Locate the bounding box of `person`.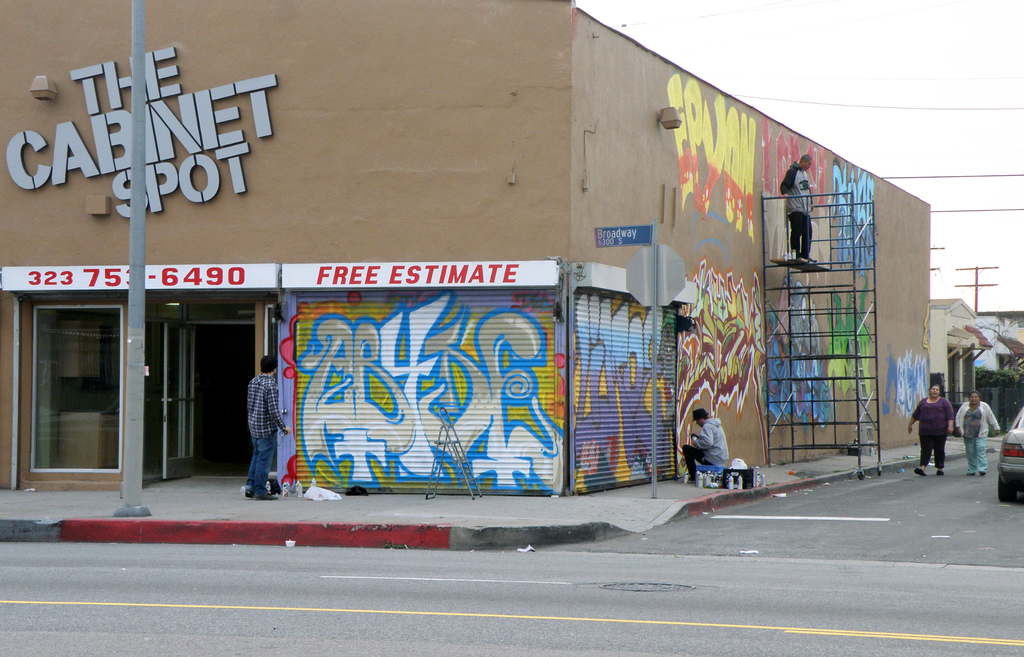
Bounding box: pyautogui.locateOnScreen(787, 156, 820, 264).
